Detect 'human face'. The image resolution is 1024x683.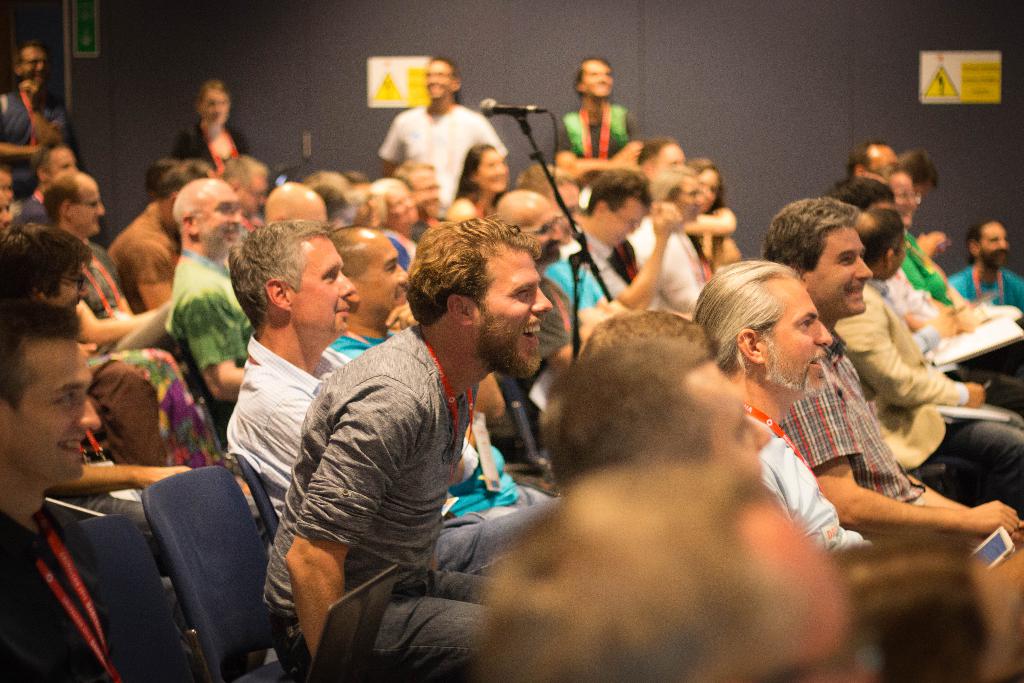
x1=47, y1=146, x2=75, y2=188.
